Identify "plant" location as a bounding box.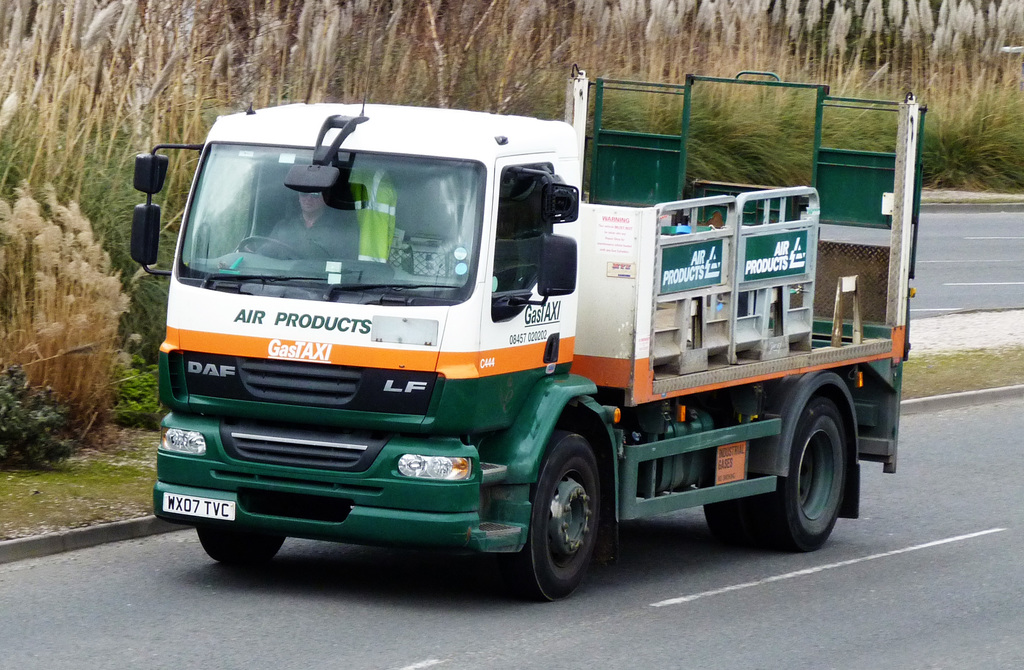
[x1=0, y1=357, x2=72, y2=463].
